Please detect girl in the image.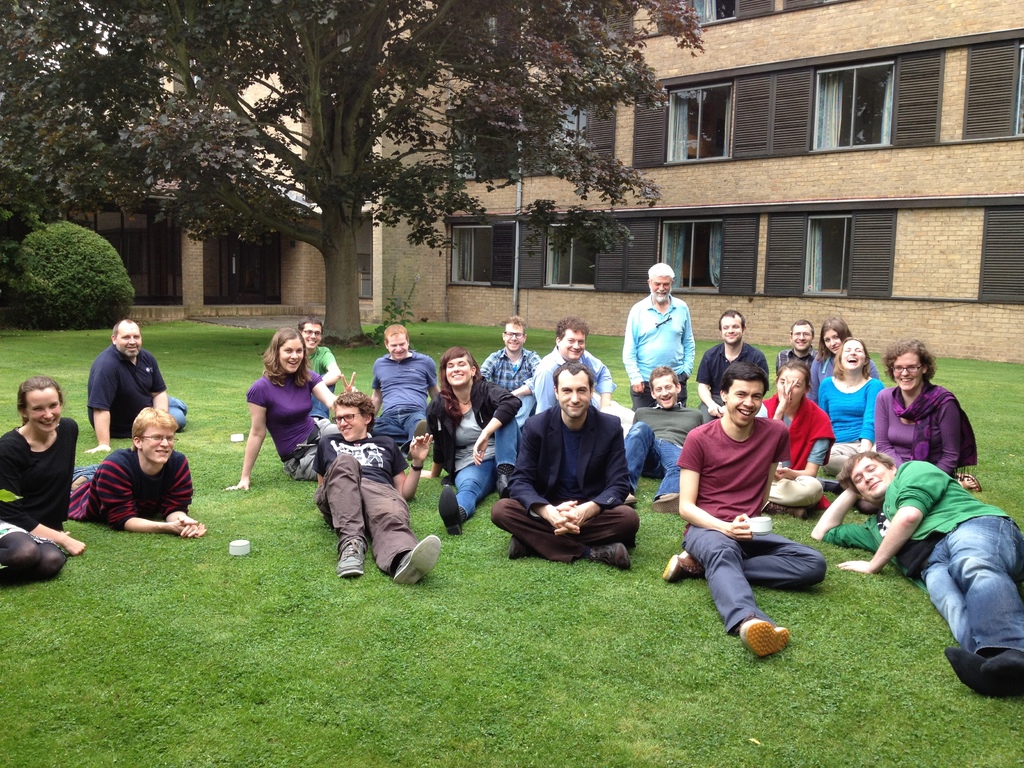
<box>0,378,84,588</box>.
